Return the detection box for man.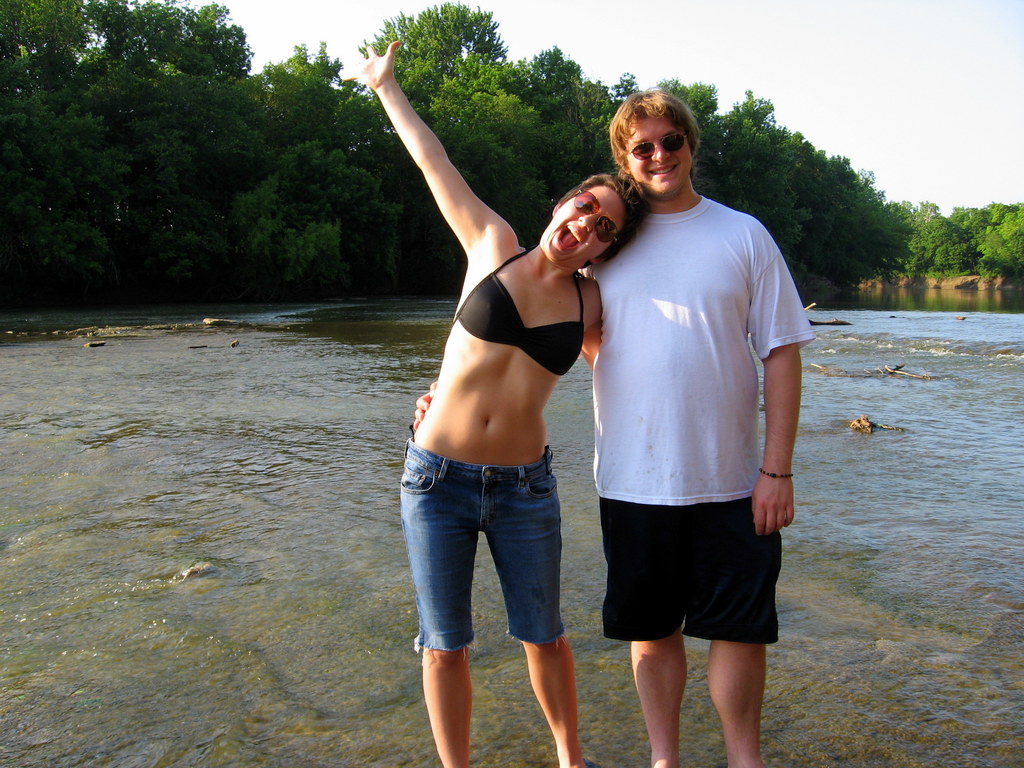
<bbox>562, 81, 806, 767</bbox>.
